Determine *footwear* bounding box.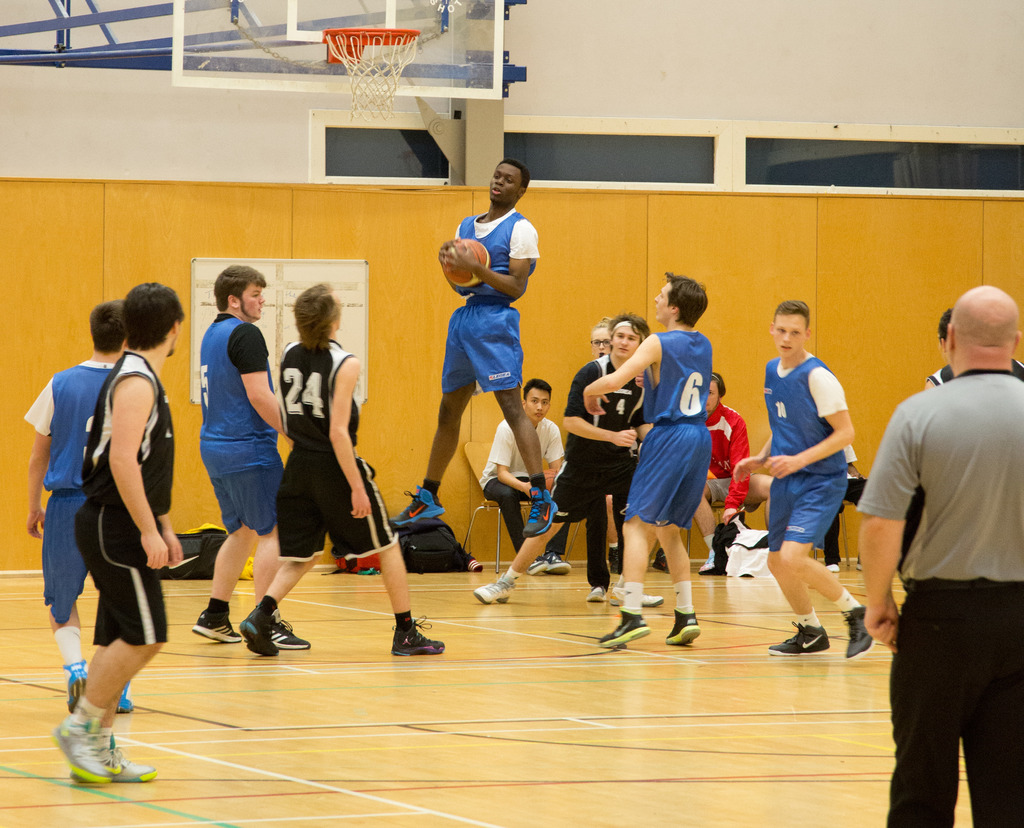
Determined: (266,613,308,651).
